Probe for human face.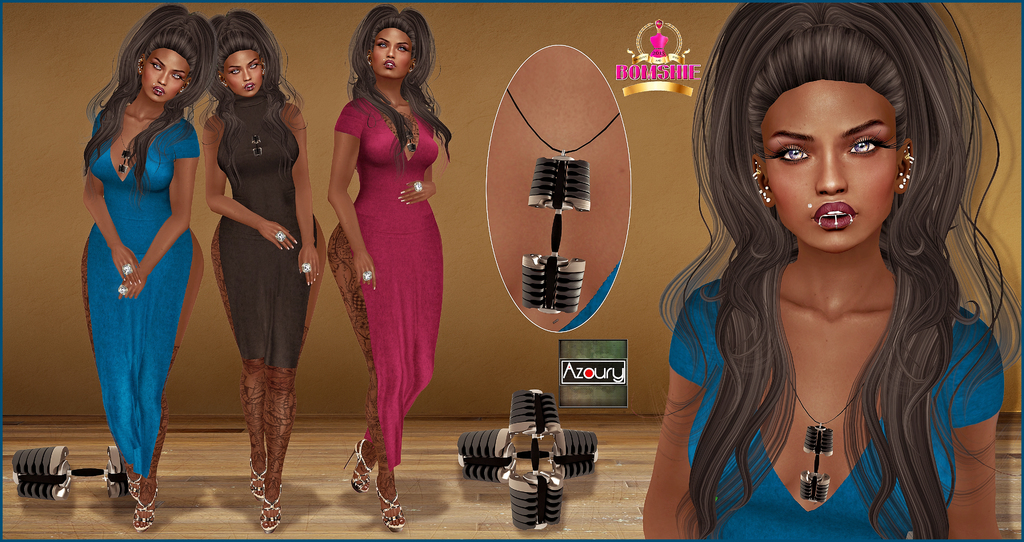
Probe result: [146,51,189,108].
